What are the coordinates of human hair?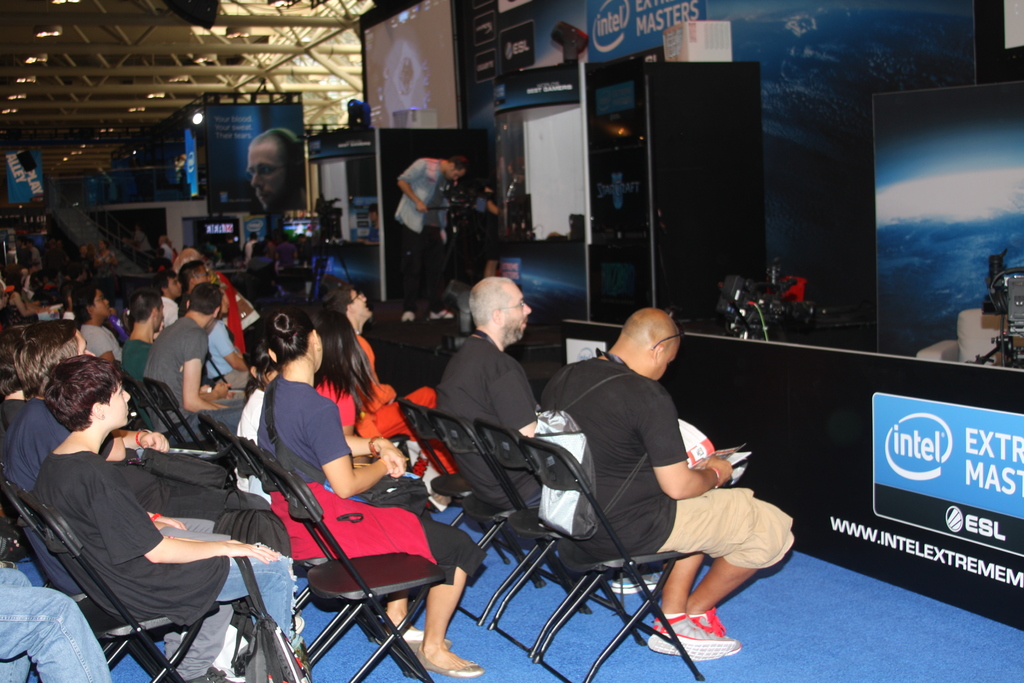
detection(249, 126, 299, 176).
